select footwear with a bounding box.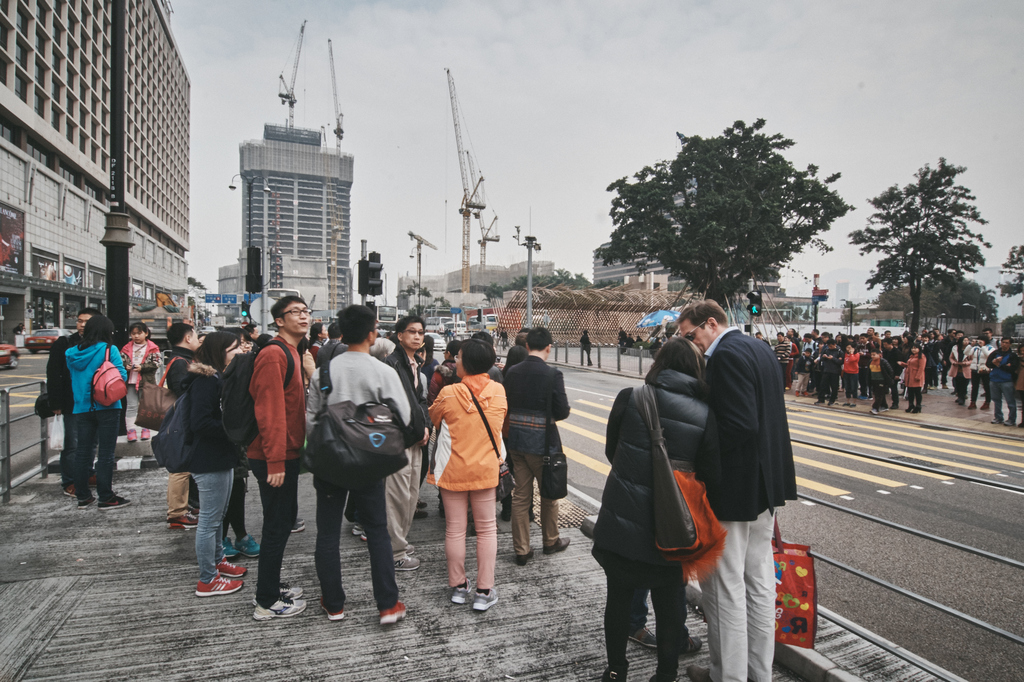
l=65, t=487, r=77, b=498.
